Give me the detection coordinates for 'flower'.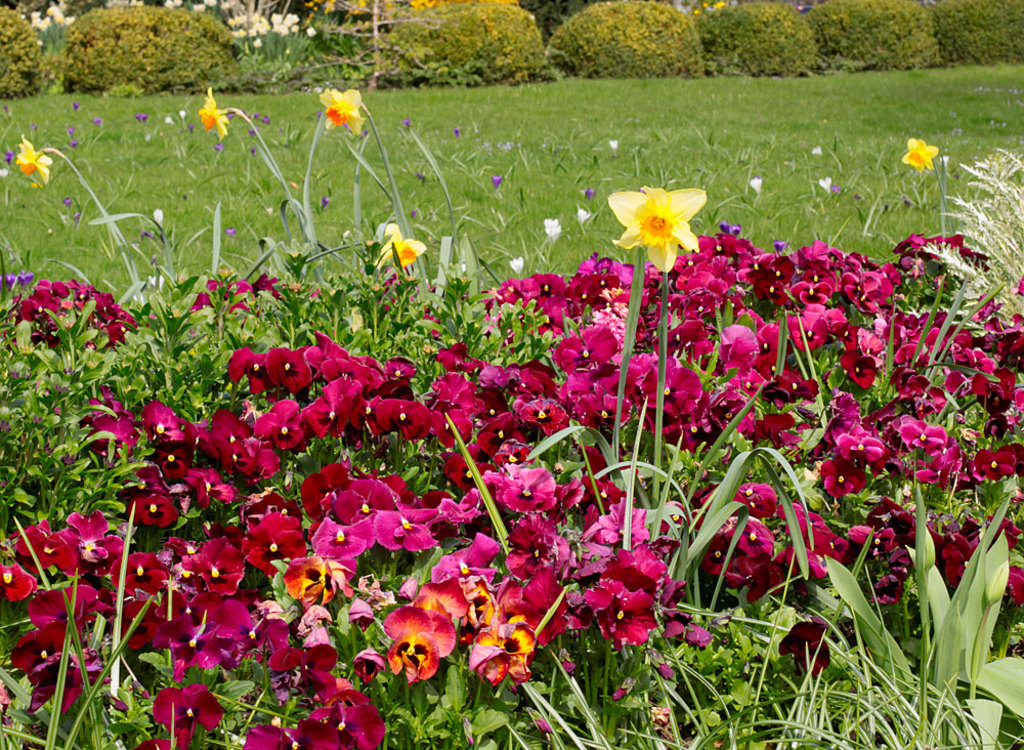
x1=71 y1=98 x2=80 y2=114.
